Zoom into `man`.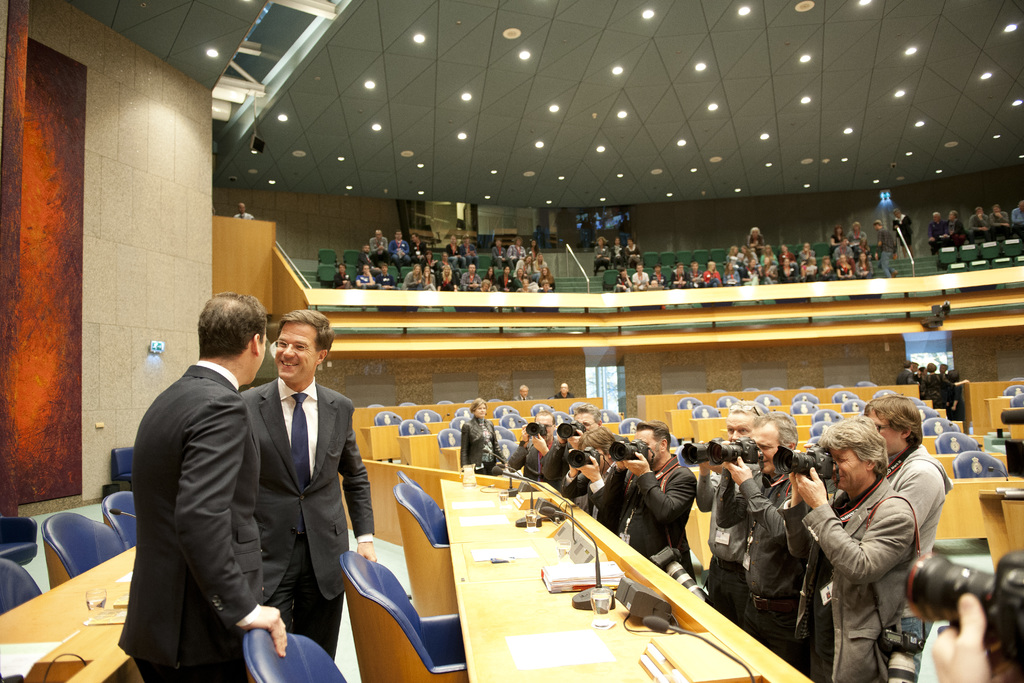
Zoom target: x1=691 y1=399 x2=765 y2=626.
